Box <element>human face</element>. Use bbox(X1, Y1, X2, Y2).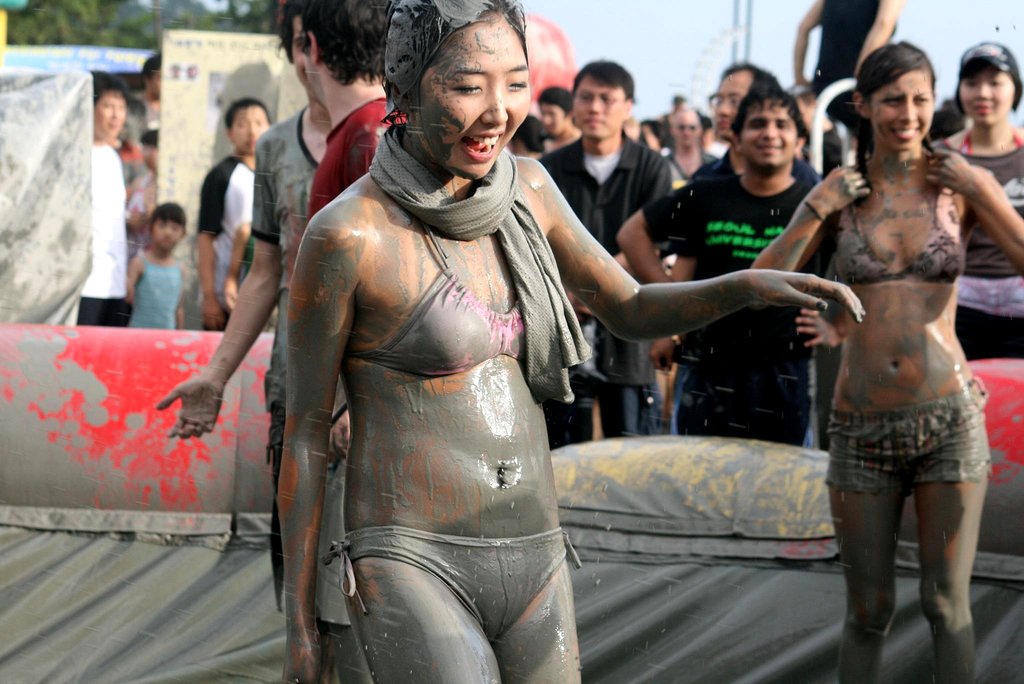
bbox(288, 10, 309, 80).
